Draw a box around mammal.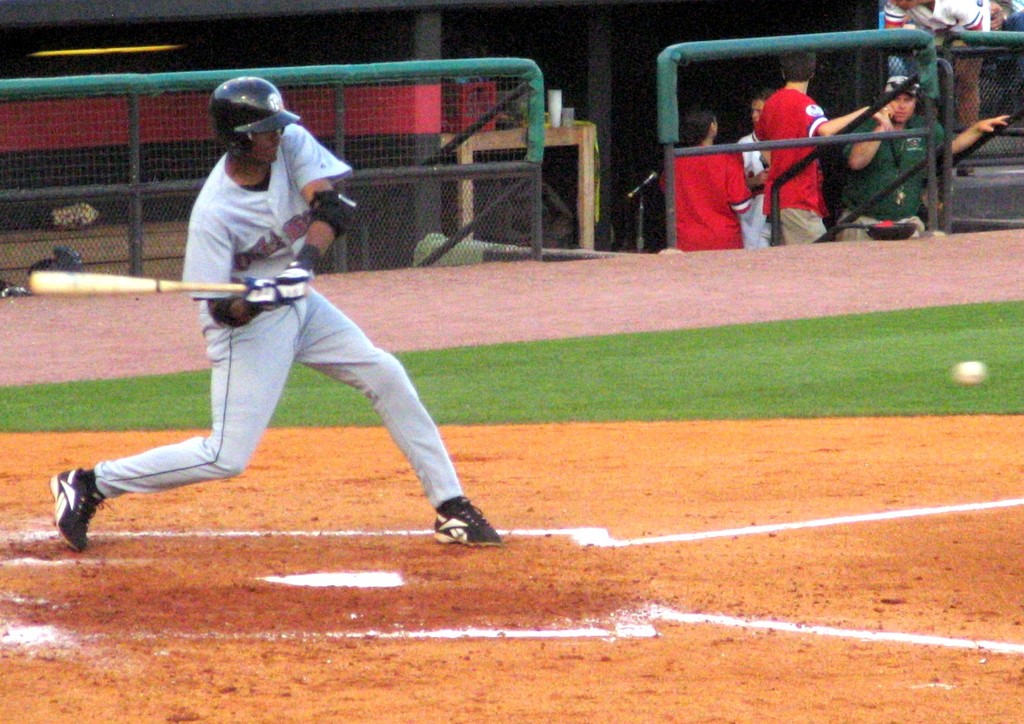
990 0 1023 131.
